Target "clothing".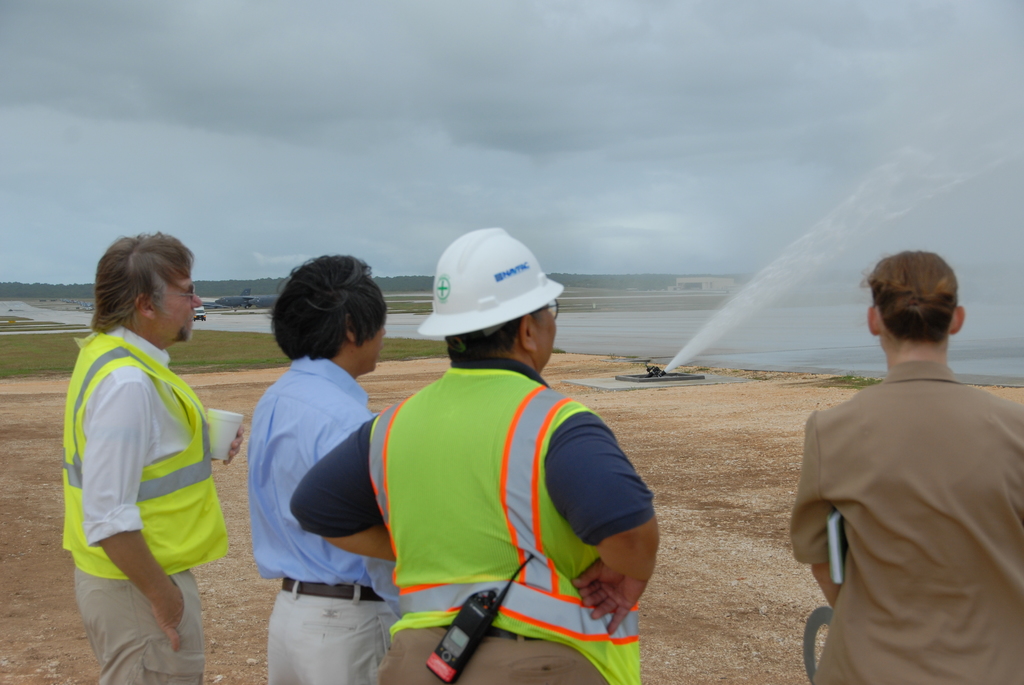
Target region: 76:565:203:684.
